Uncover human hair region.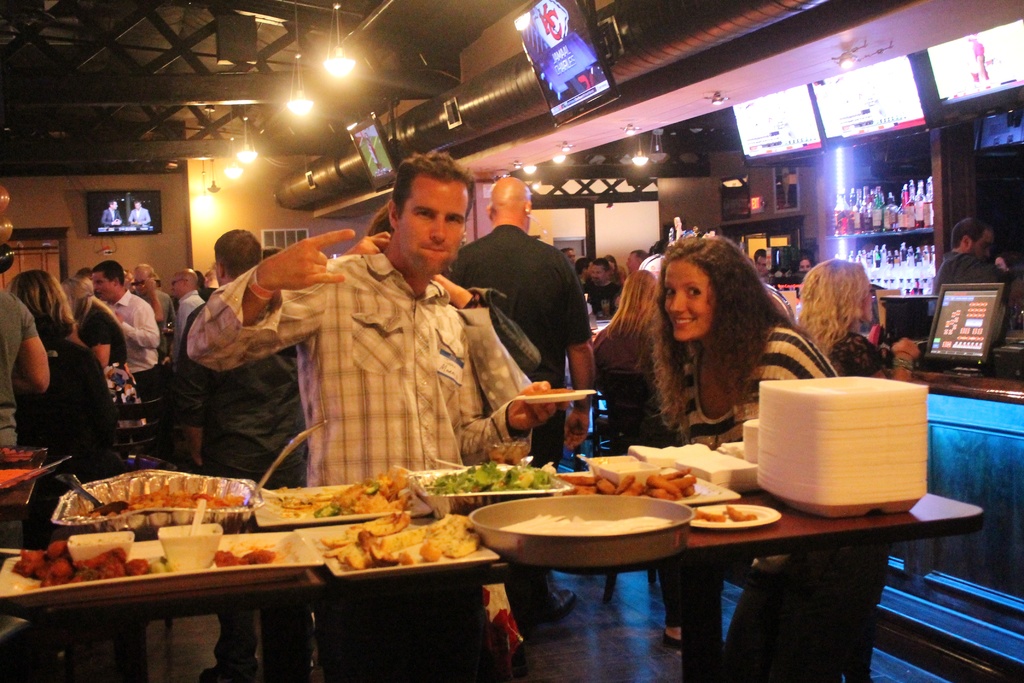
Uncovered: l=662, t=230, r=808, b=379.
